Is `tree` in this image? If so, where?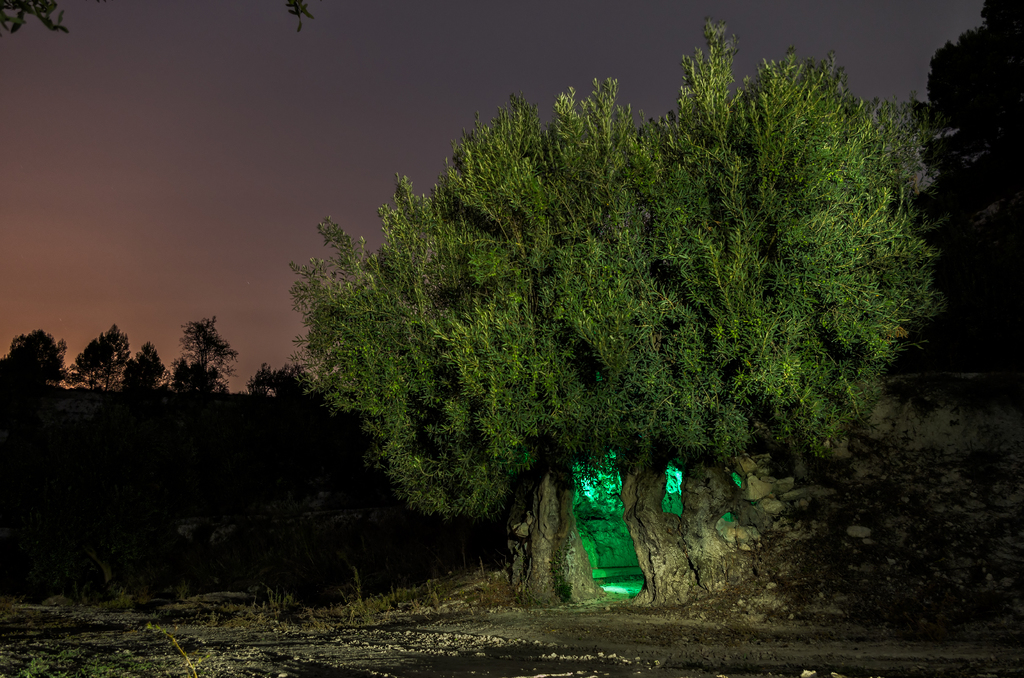
Yes, at BBox(0, 328, 64, 399).
